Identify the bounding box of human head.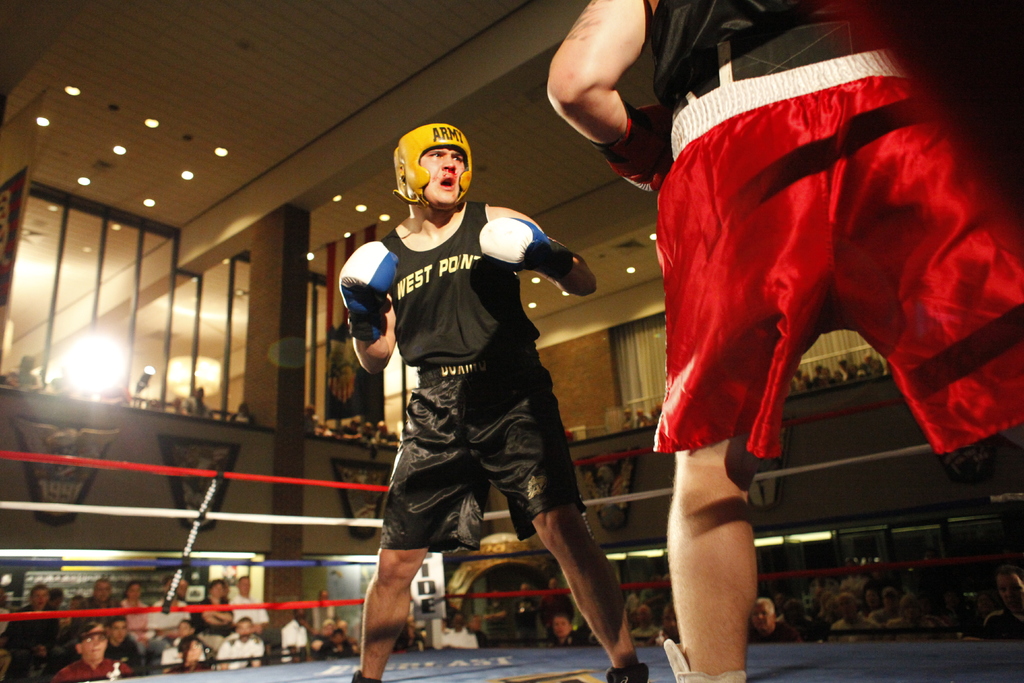
[left=661, top=600, right=678, bottom=633].
